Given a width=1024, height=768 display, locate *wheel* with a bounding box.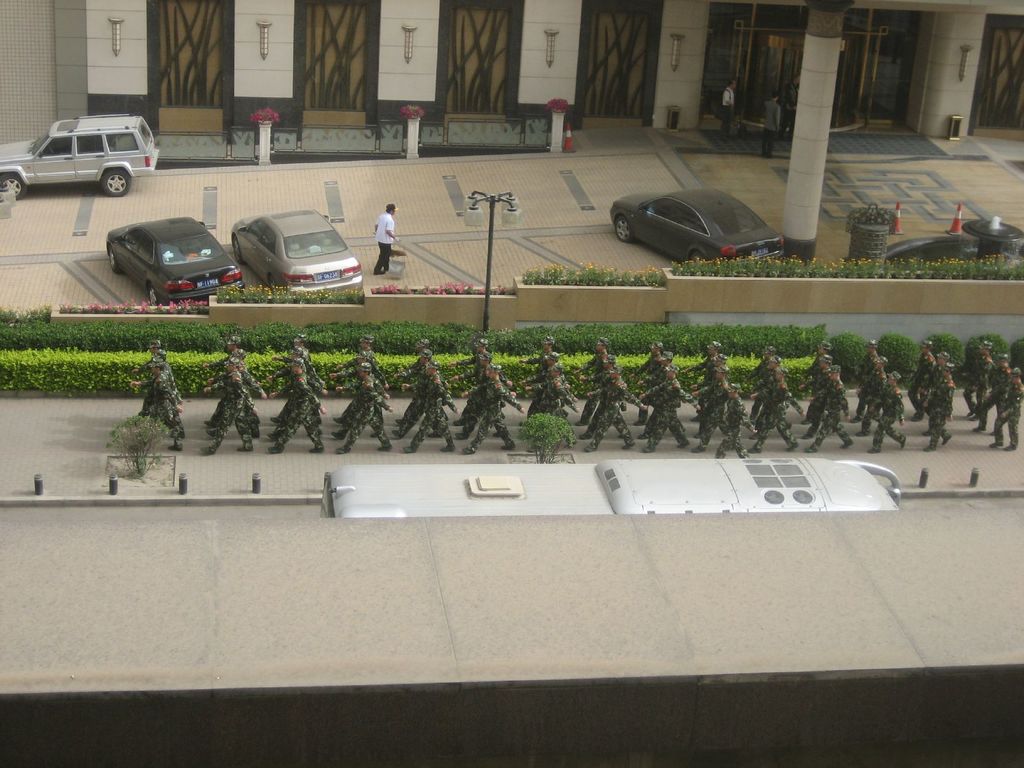
Located: box=[267, 277, 280, 291].
